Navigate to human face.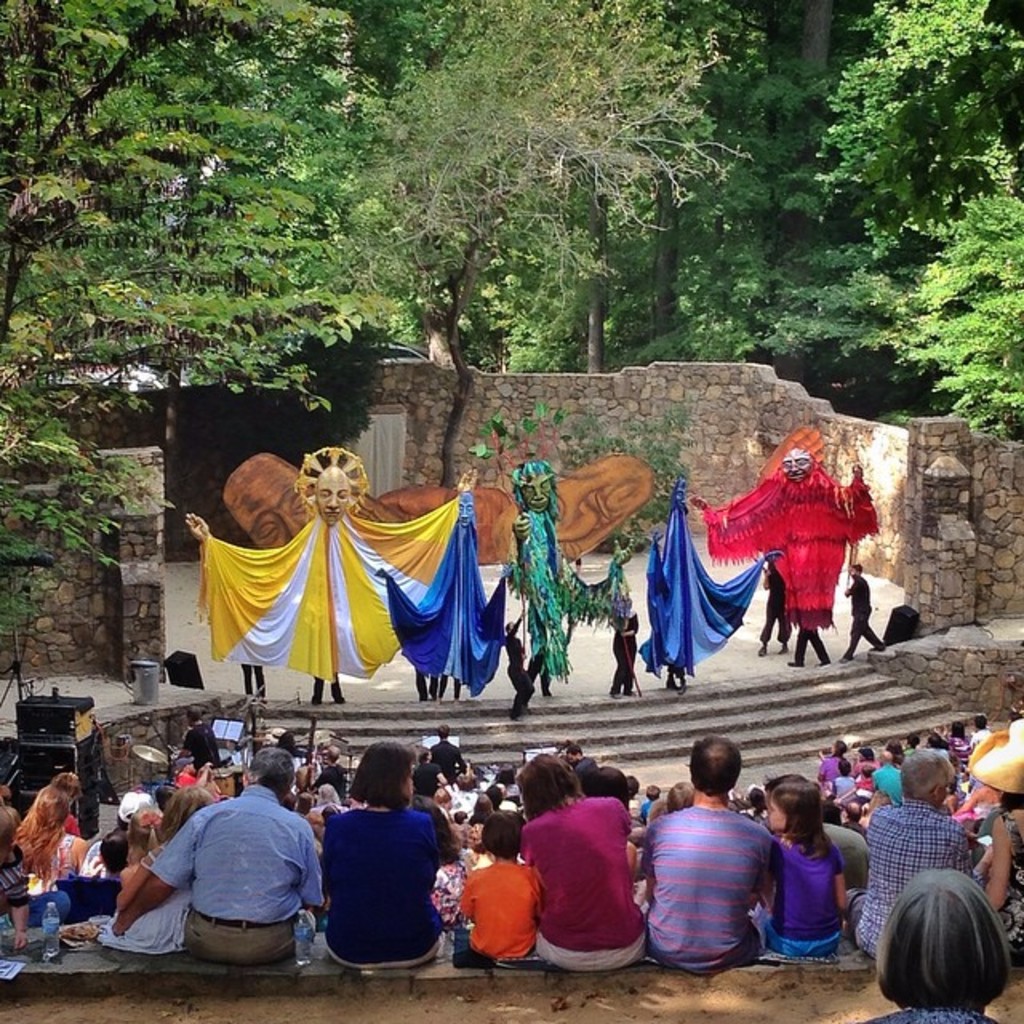
Navigation target: <bbox>781, 443, 806, 482</bbox>.
